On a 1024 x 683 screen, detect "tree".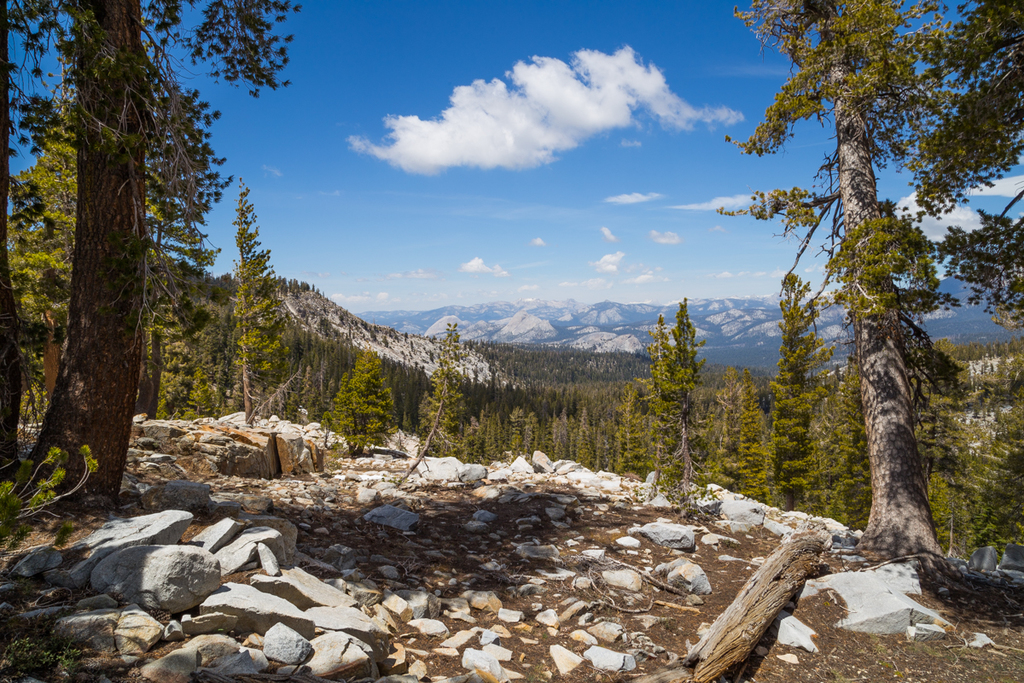
[744, 57, 984, 581].
